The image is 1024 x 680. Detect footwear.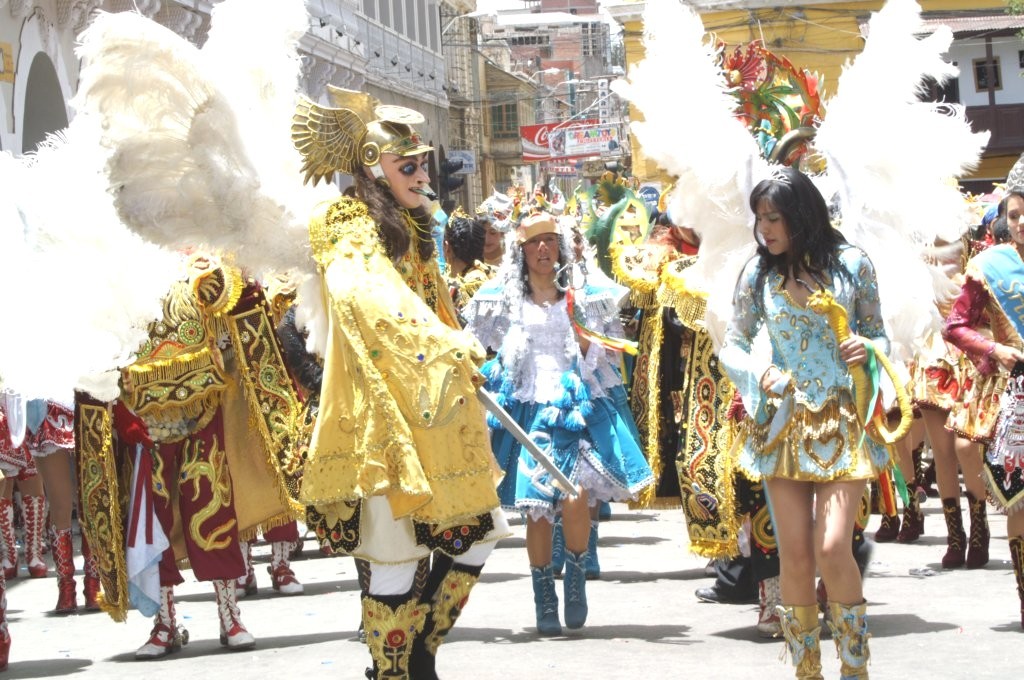
Detection: bbox=[904, 482, 926, 549].
